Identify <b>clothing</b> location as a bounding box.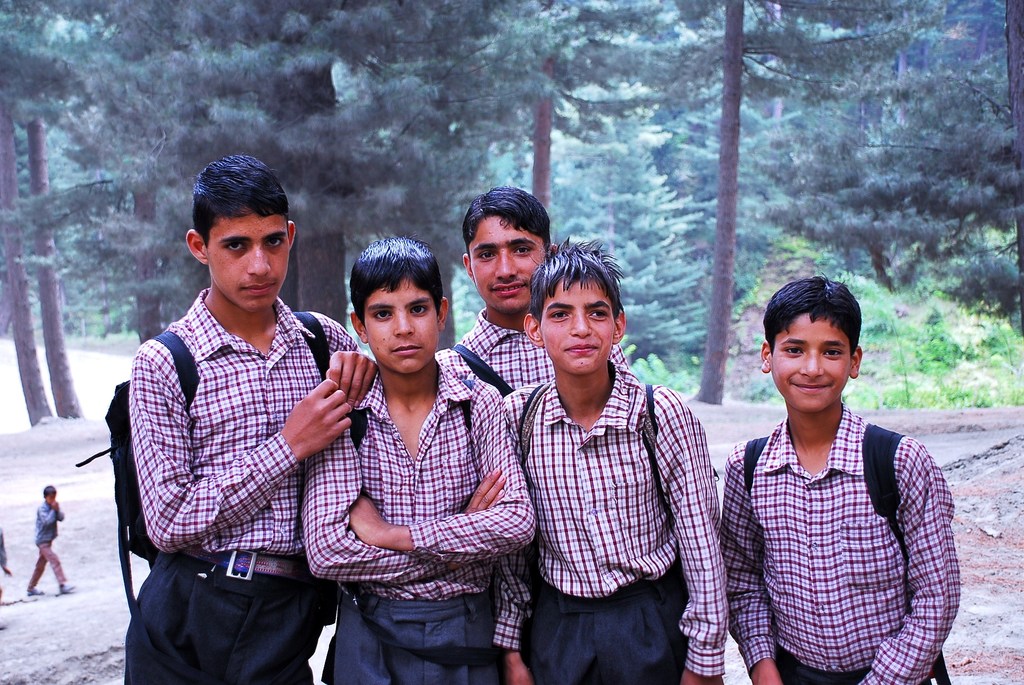
box=[712, 402, 957, 682].
